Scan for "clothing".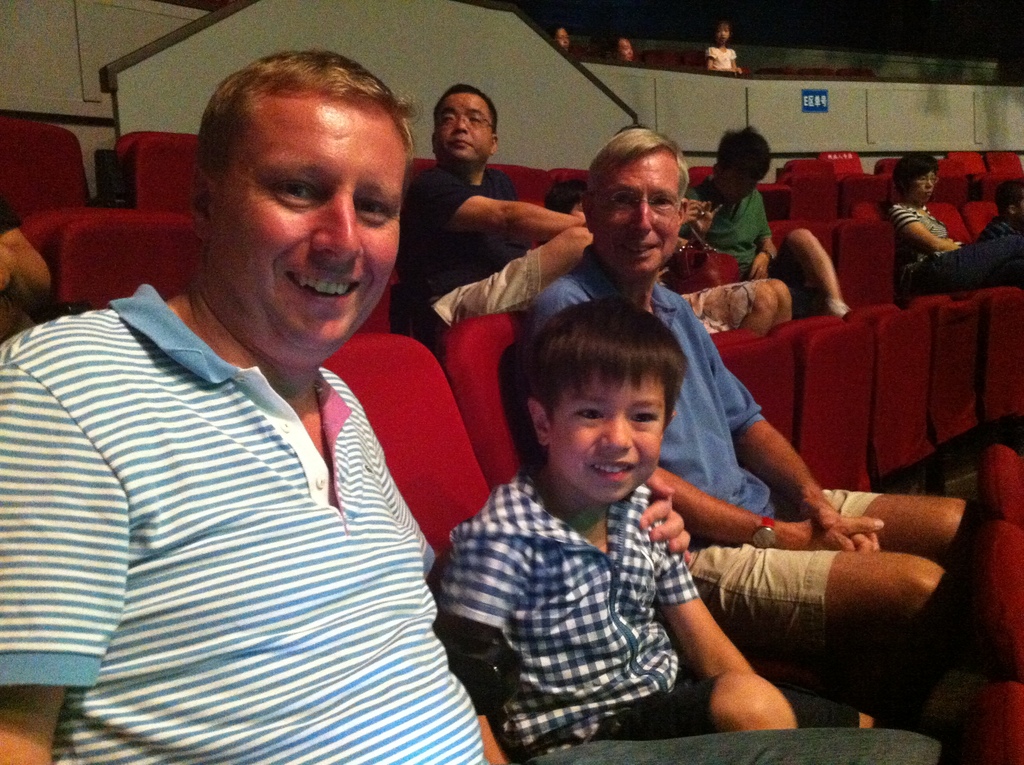
Scan result: bbox(387, 156, 548, 342).
